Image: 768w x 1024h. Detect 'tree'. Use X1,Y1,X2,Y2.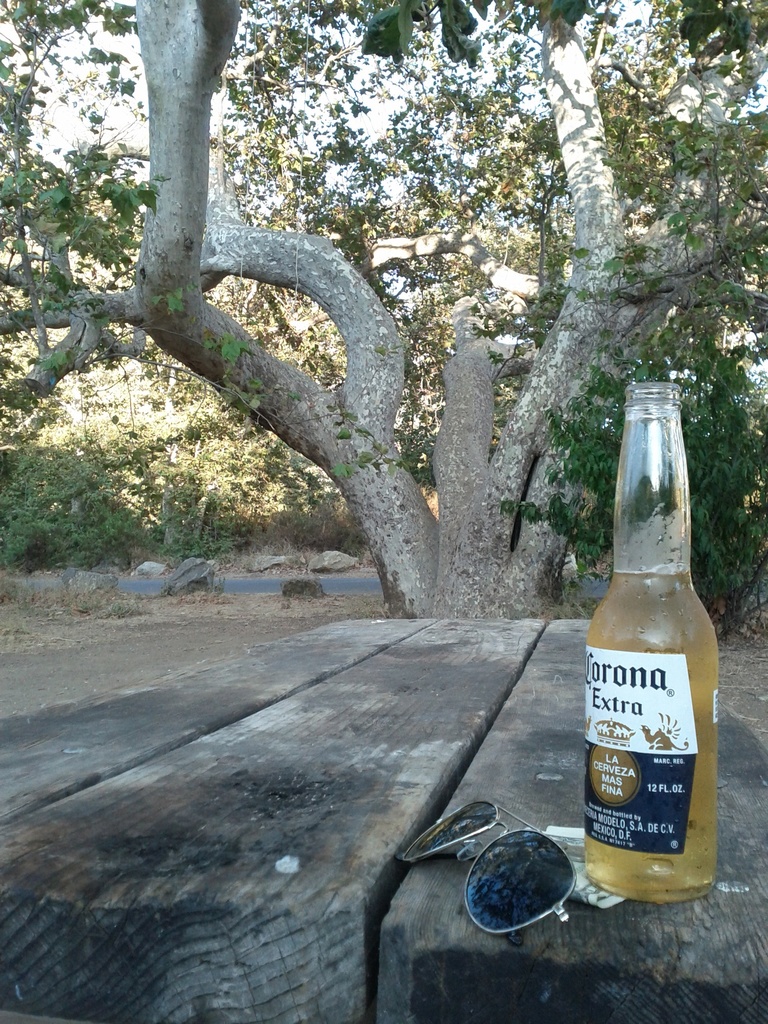
0,17,760,666.
